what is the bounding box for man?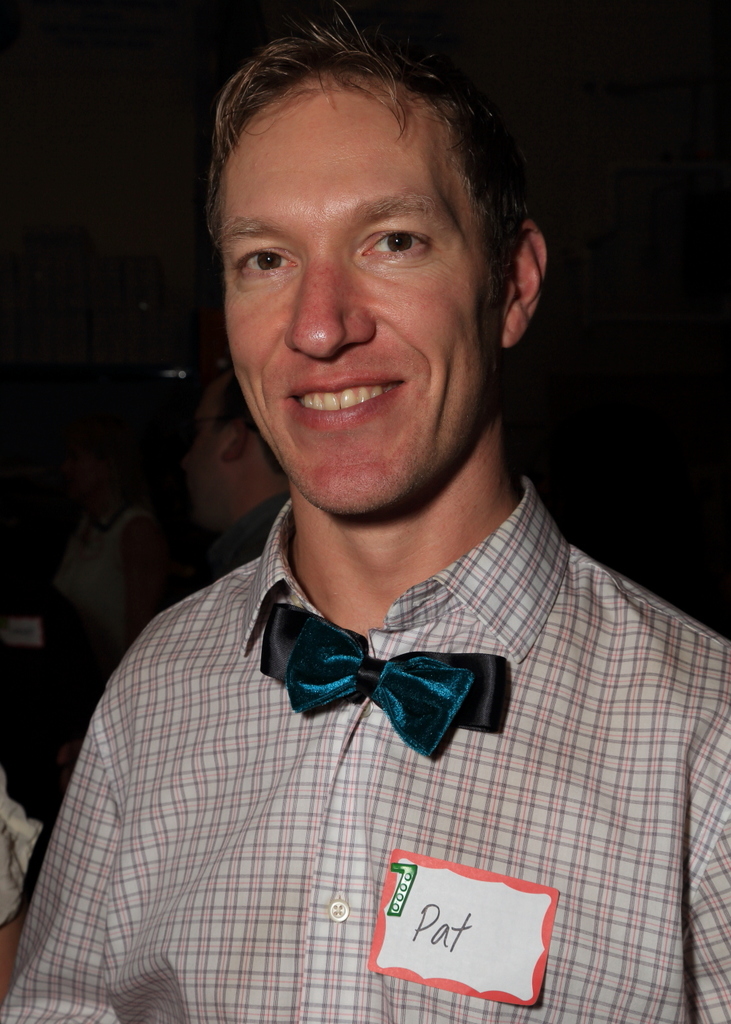
locate(50, 18, 720, 996).
